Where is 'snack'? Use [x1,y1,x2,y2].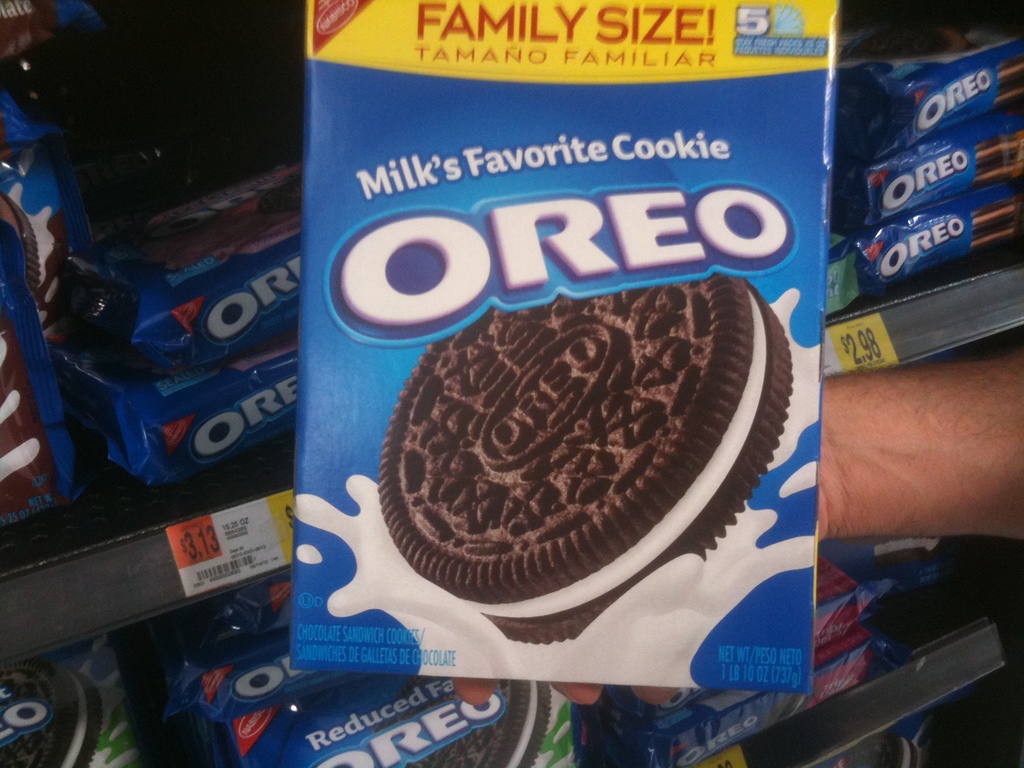
[847,737,918,767].
